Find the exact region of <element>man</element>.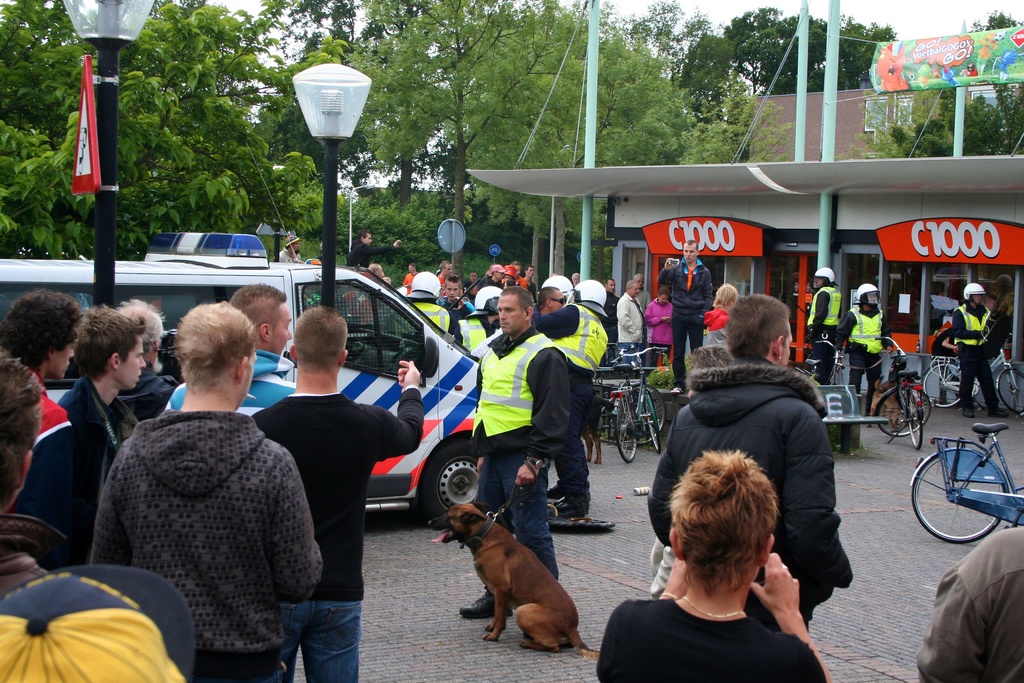
Exact region: (806,266,838,384).
